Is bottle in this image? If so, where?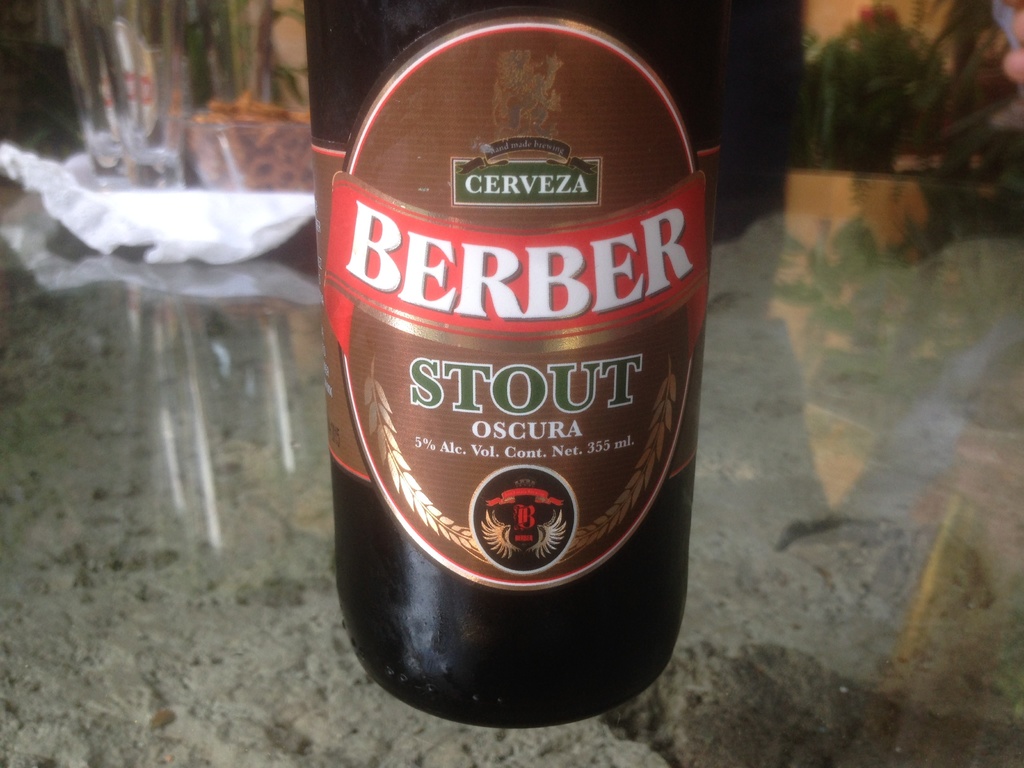
Yes, at BBox(307, 0, 713, 726).
